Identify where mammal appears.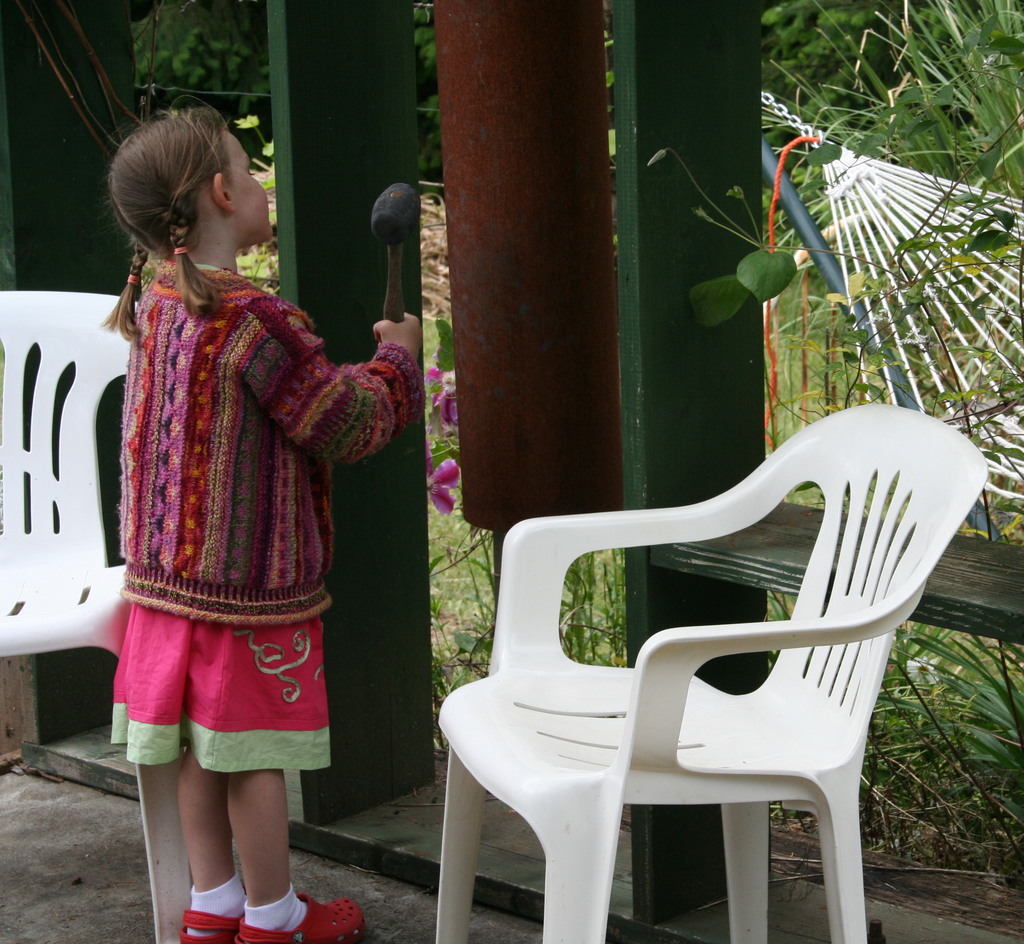
Appears at select_region(64, 133, 417, 861).
